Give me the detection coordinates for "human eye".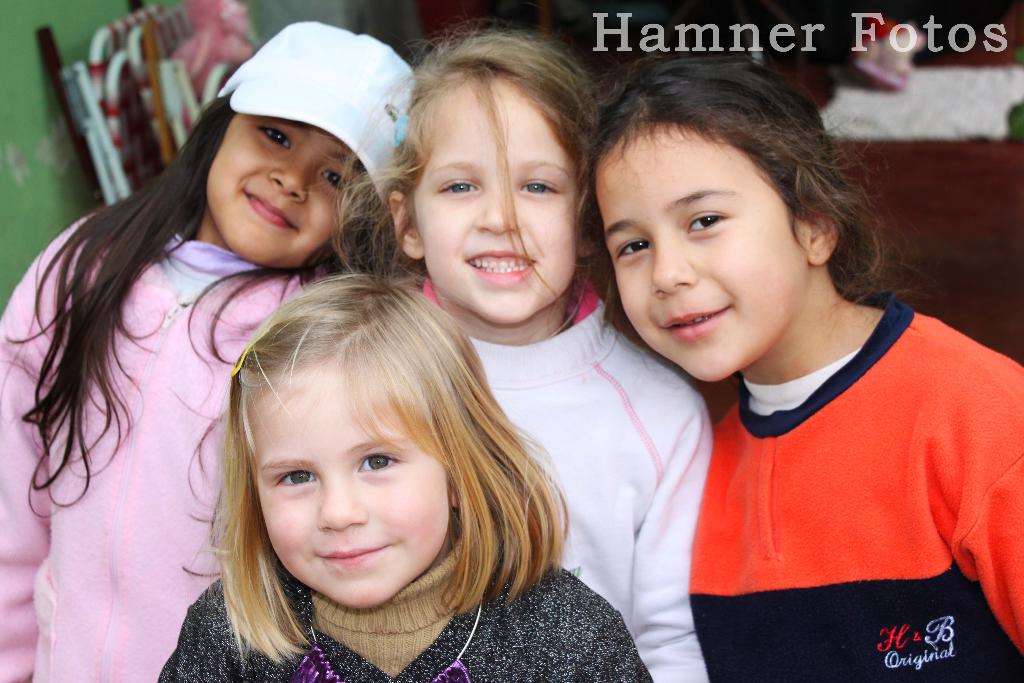
left=684, top=213, right=730, bottom=231.
